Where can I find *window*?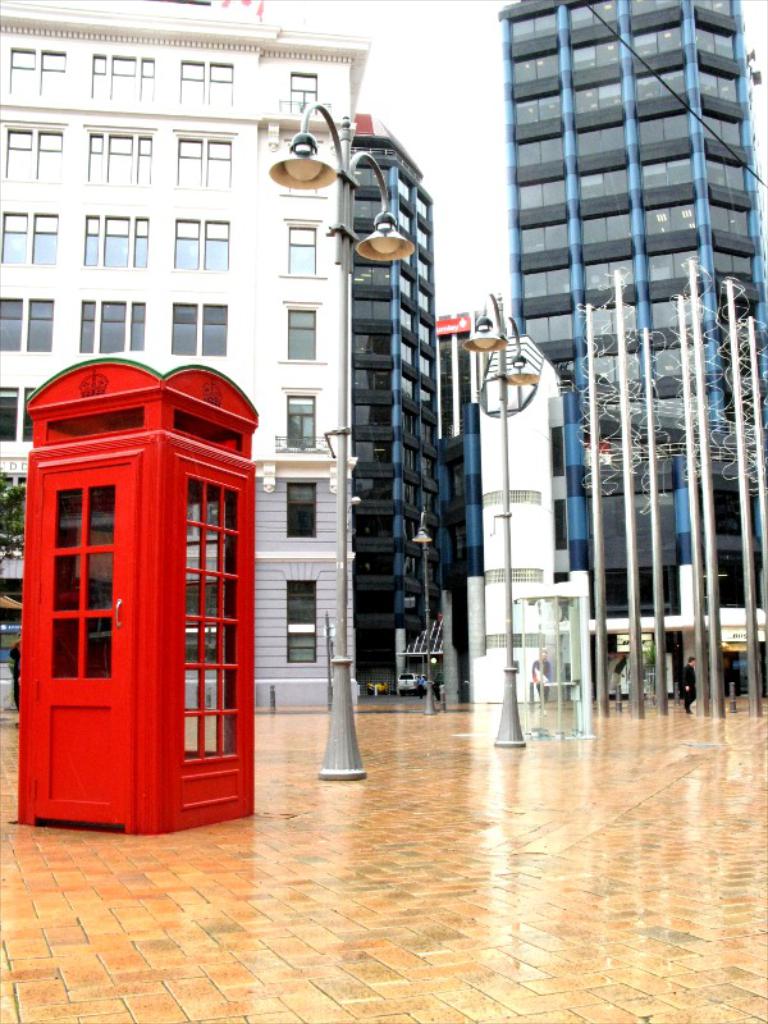
You can find it at 571:77:622:113.
